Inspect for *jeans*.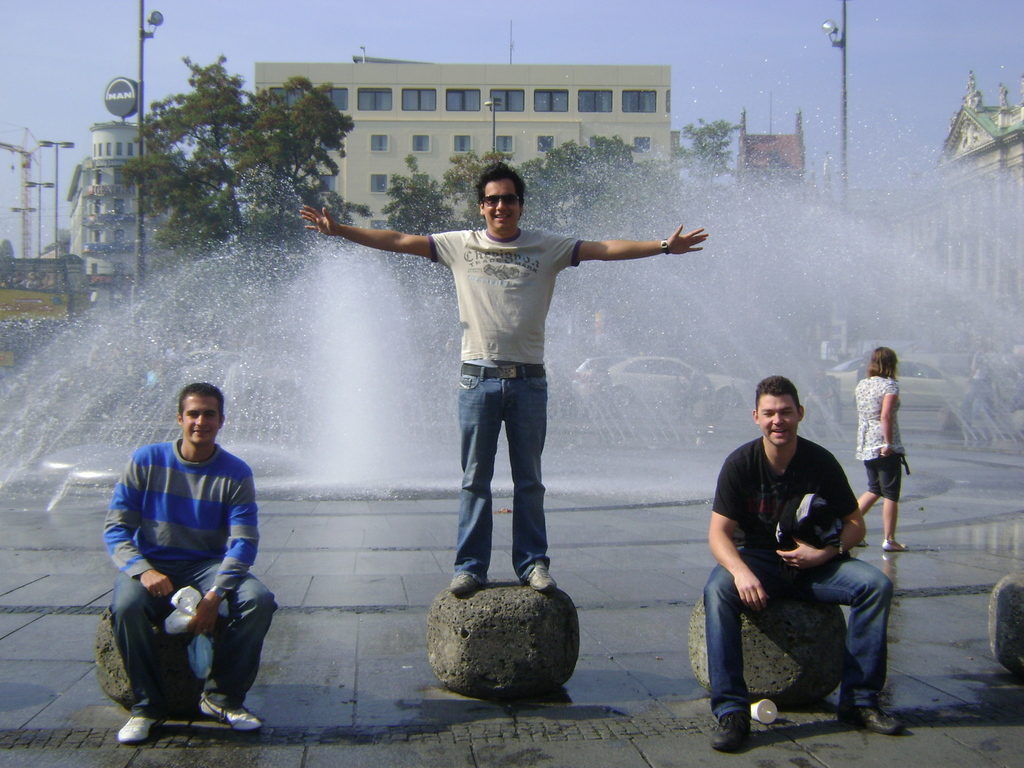
Inspection: select_region(701, 545, 891, 719).
